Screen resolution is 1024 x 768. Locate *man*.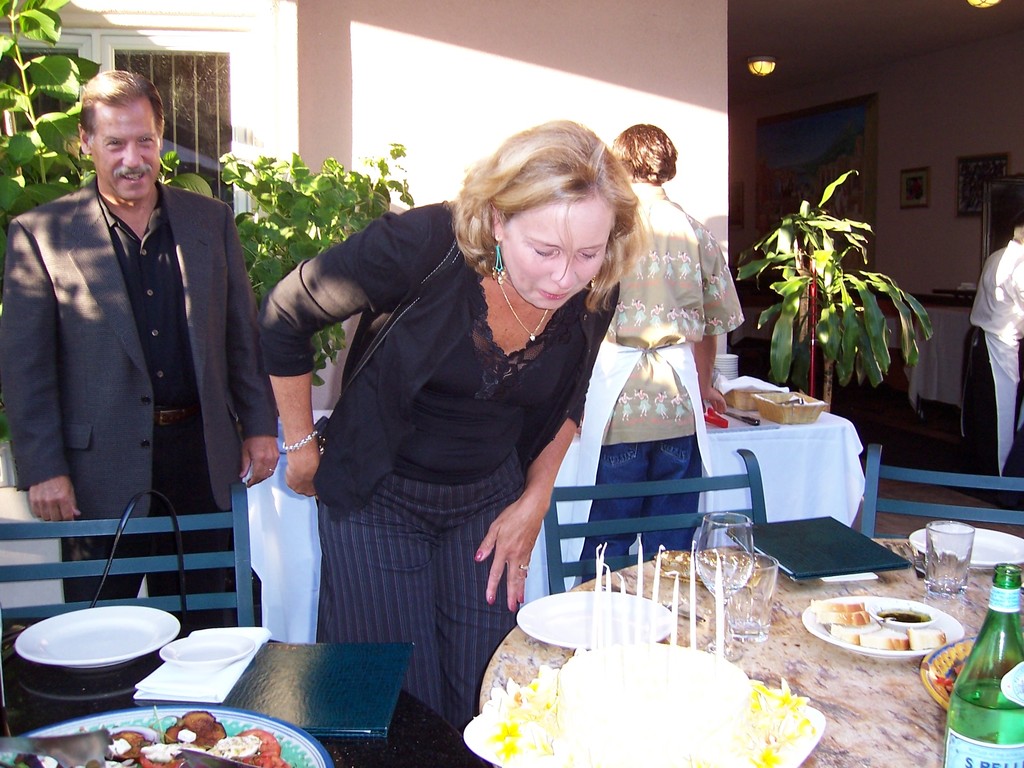
x1=17 y1=79 x2=274 y2=608.
